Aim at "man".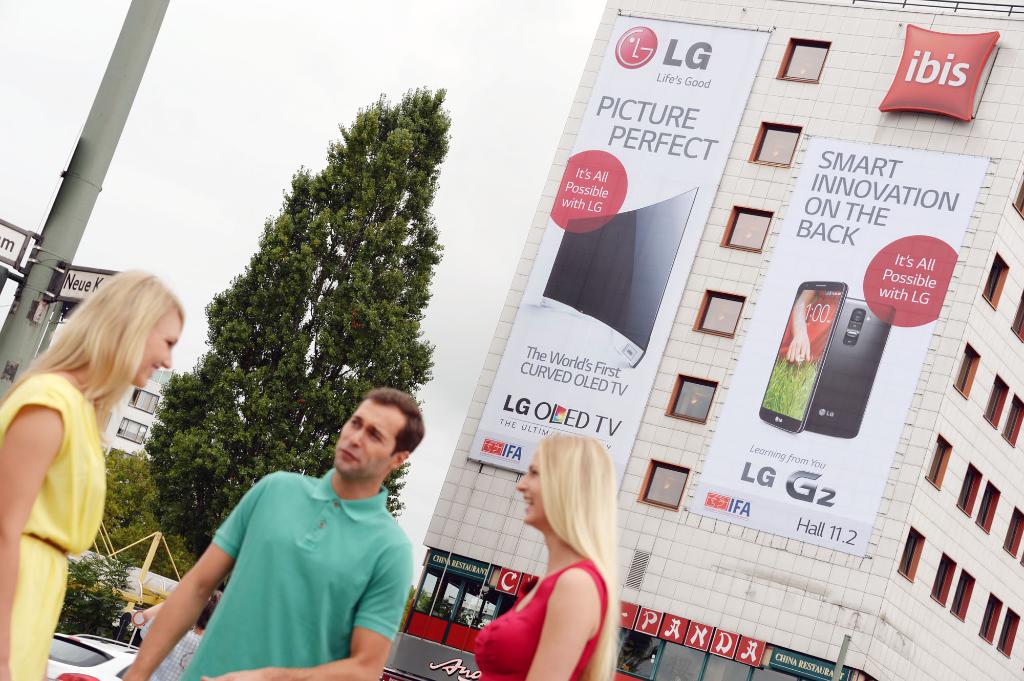
Aimed at 143, 587, 223, 680.
